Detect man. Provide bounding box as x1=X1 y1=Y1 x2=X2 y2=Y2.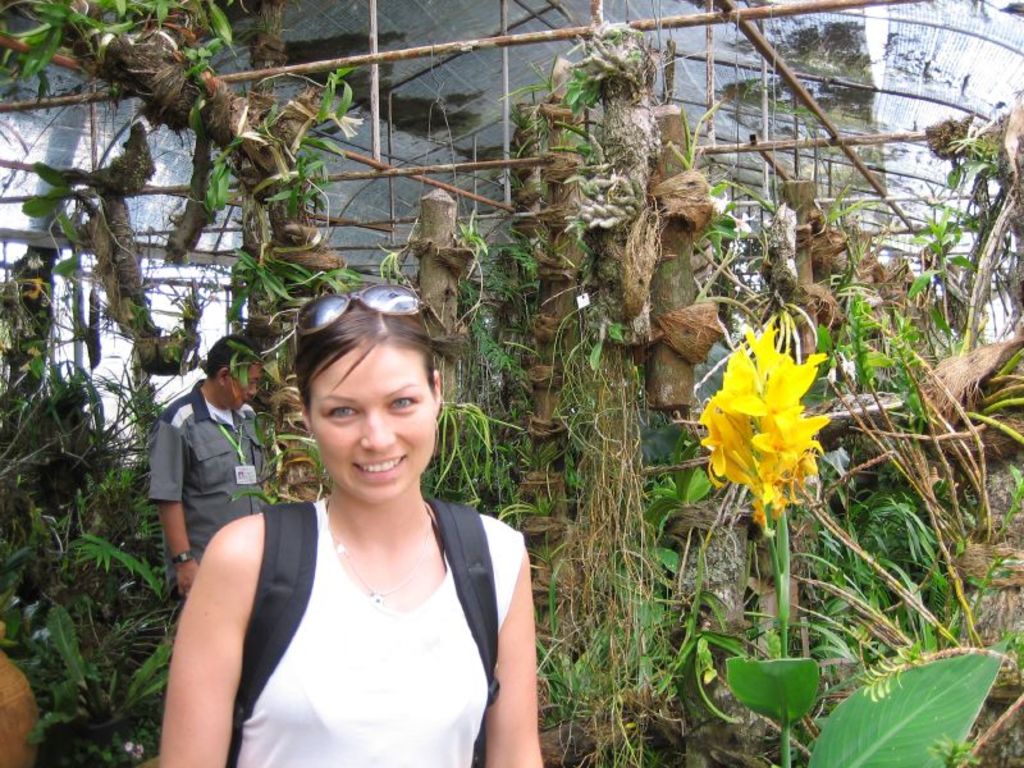
x1=134 y1=340 x2=252 y2=595.
